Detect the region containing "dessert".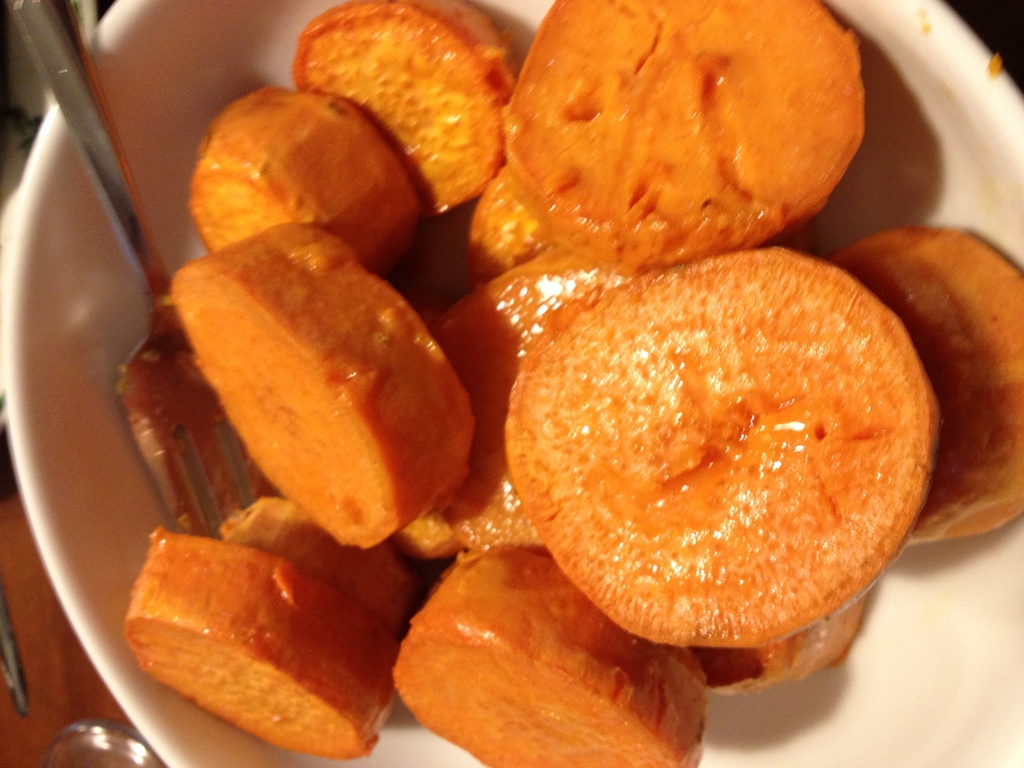
(836, 227, 1023, 540).
